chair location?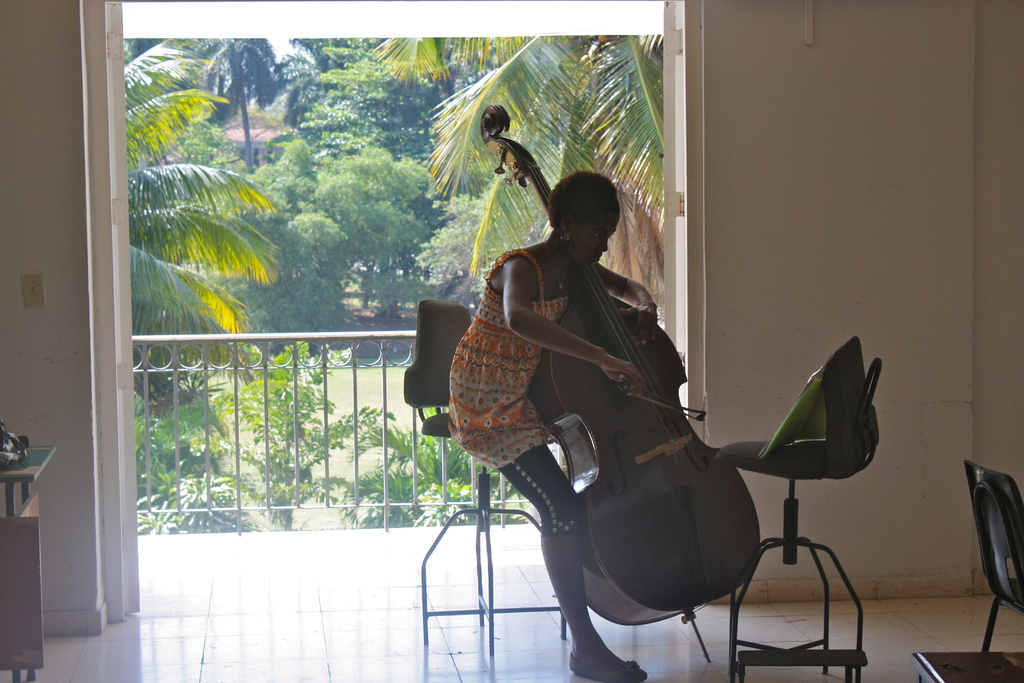
pyautogui.locateOnScreen(957, 457, 1023, 654)
